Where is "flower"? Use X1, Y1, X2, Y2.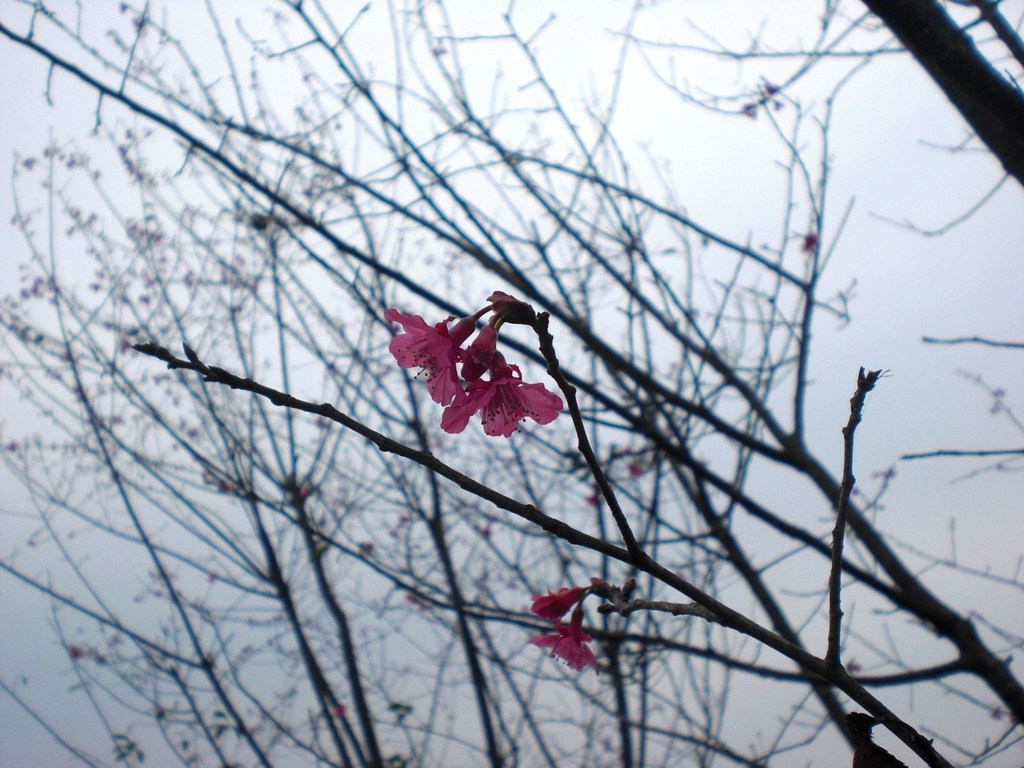
387, 309, 476, 407.
